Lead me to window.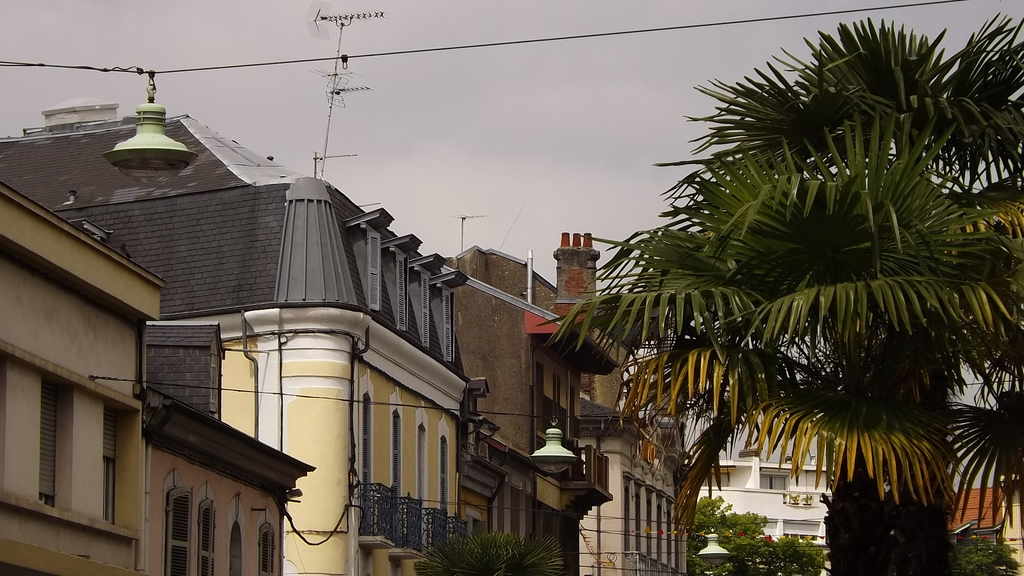
Lead to BBox(197, 502, 217, 575).
